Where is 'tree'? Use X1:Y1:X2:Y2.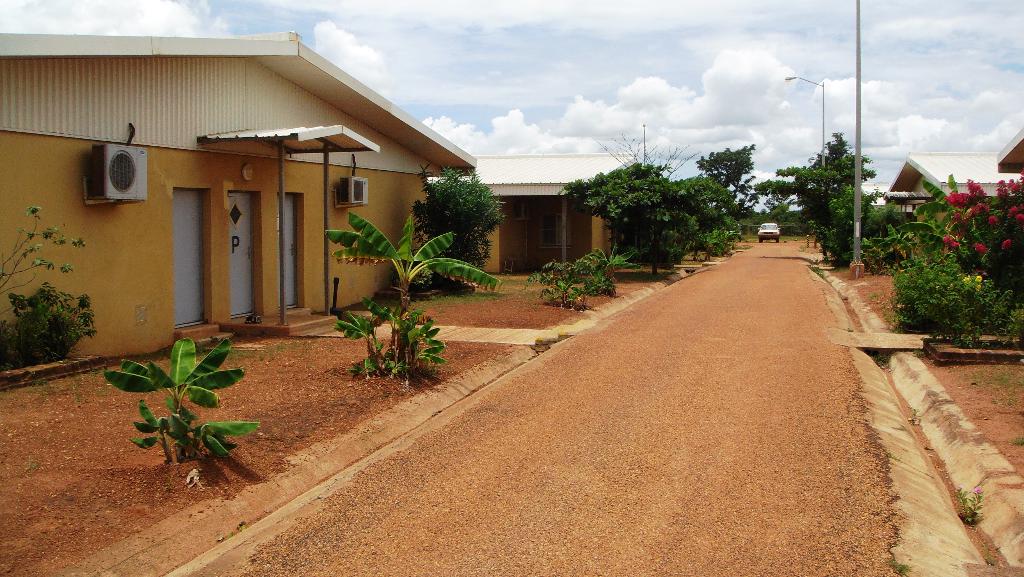
850:176:975:267.
